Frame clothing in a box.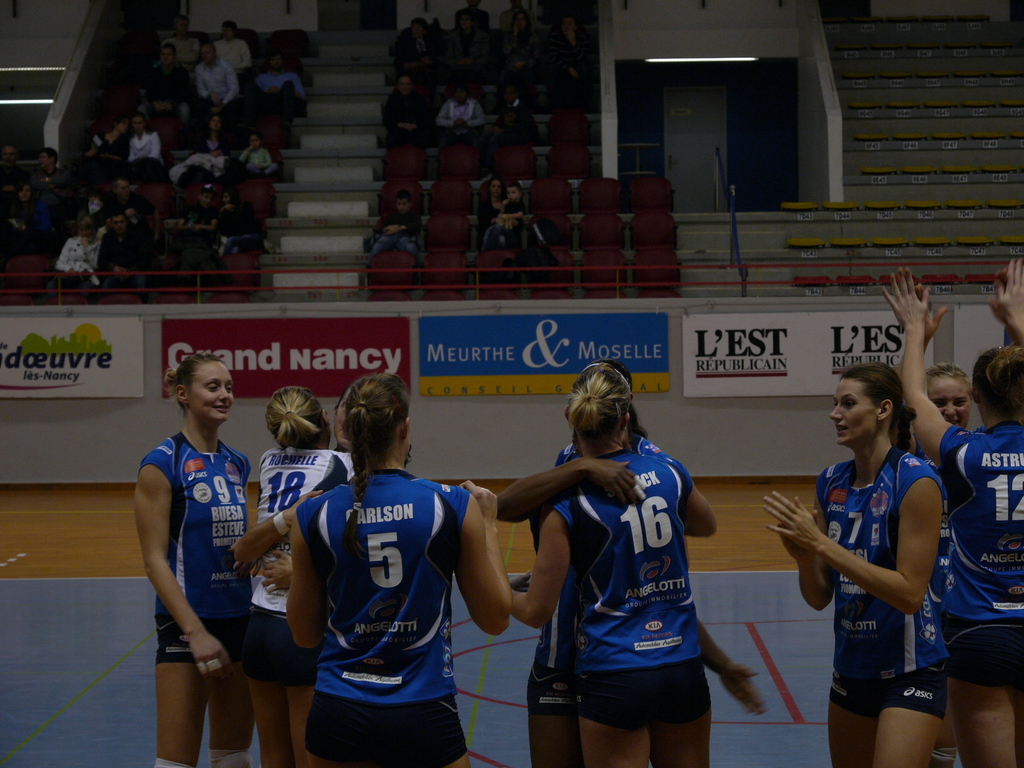
(933,430,1023,692).
